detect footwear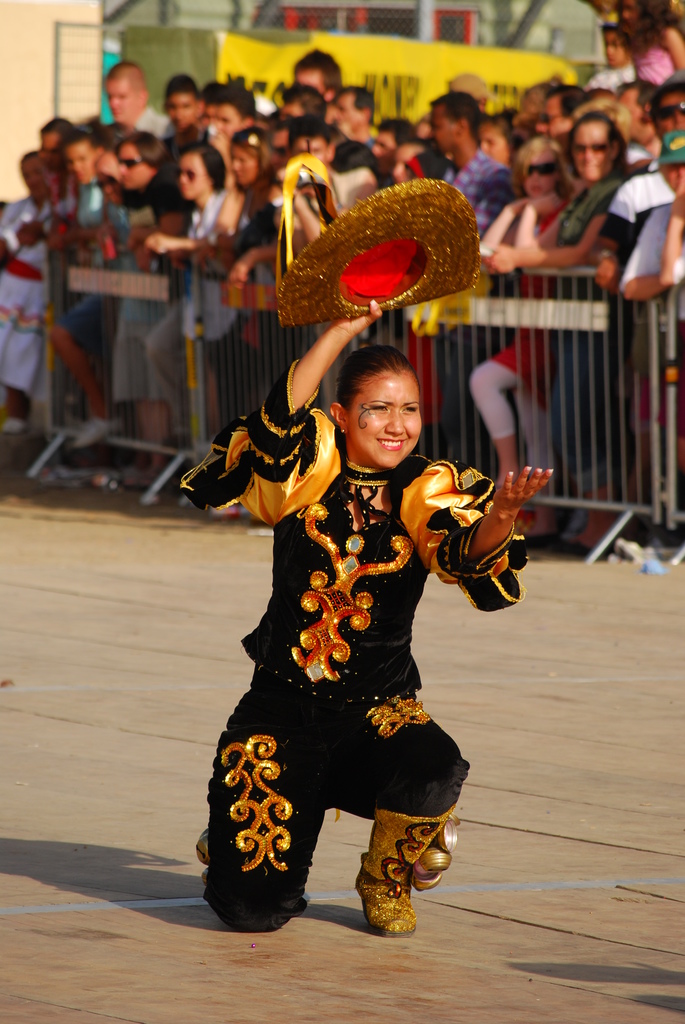
box=[194, 830, 212, 865]
